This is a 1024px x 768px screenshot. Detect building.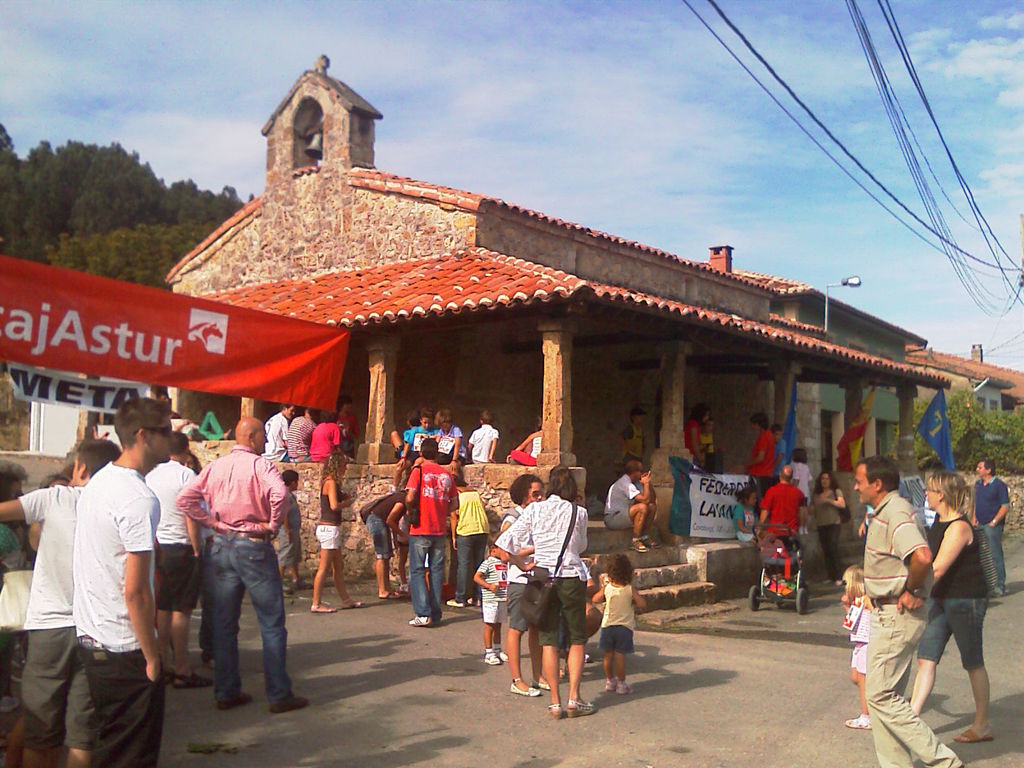
bbox=[711, 244, 932, 568].
